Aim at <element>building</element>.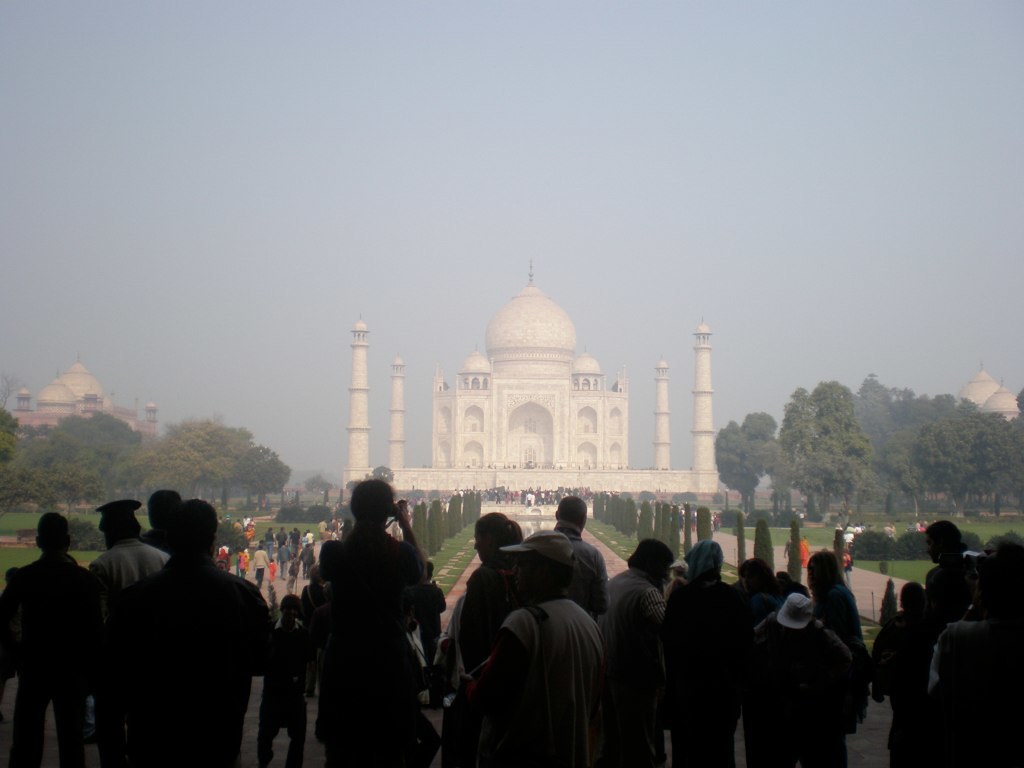
Aimed at crop(344, 257, 720, 487).
